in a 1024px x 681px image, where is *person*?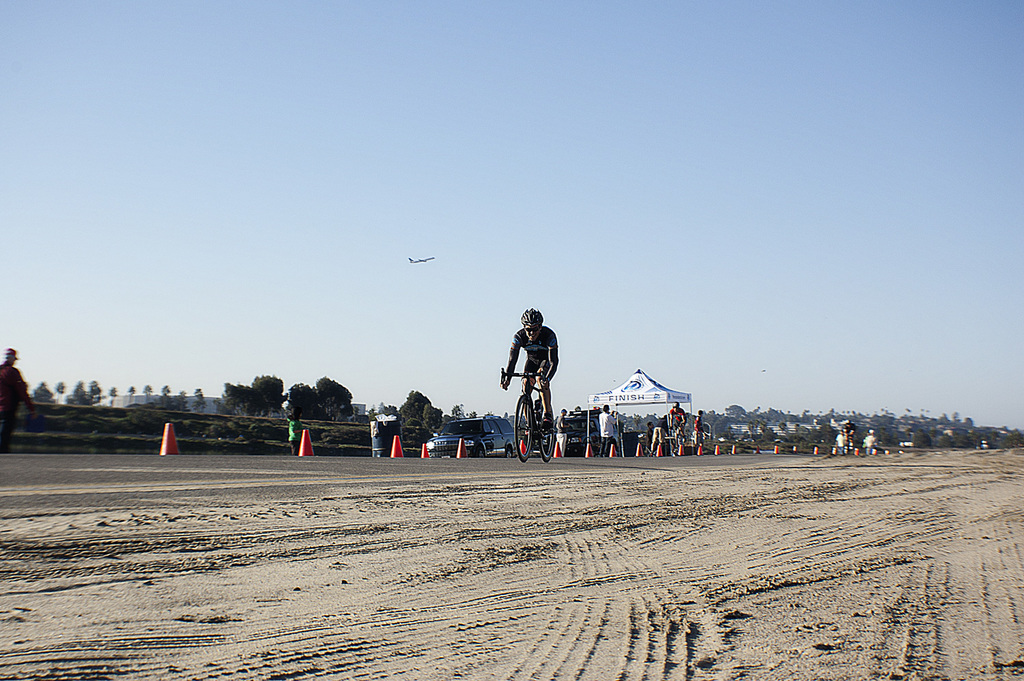
rect(556, 408, 569, 464).
